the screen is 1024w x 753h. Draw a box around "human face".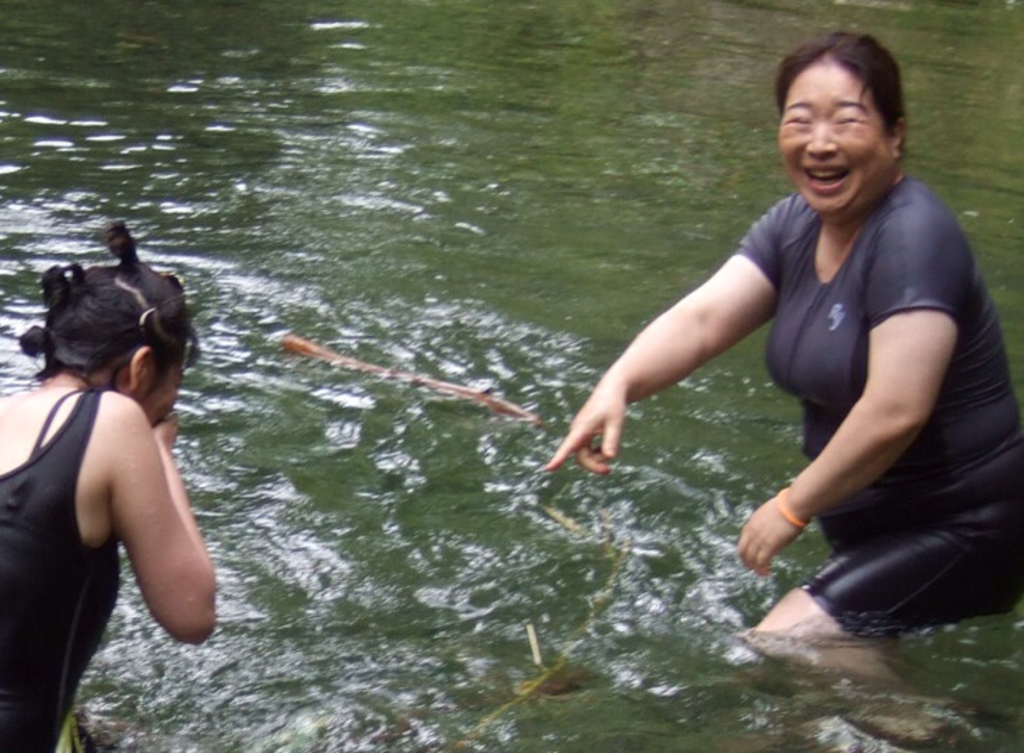
[136,356,186,431].
